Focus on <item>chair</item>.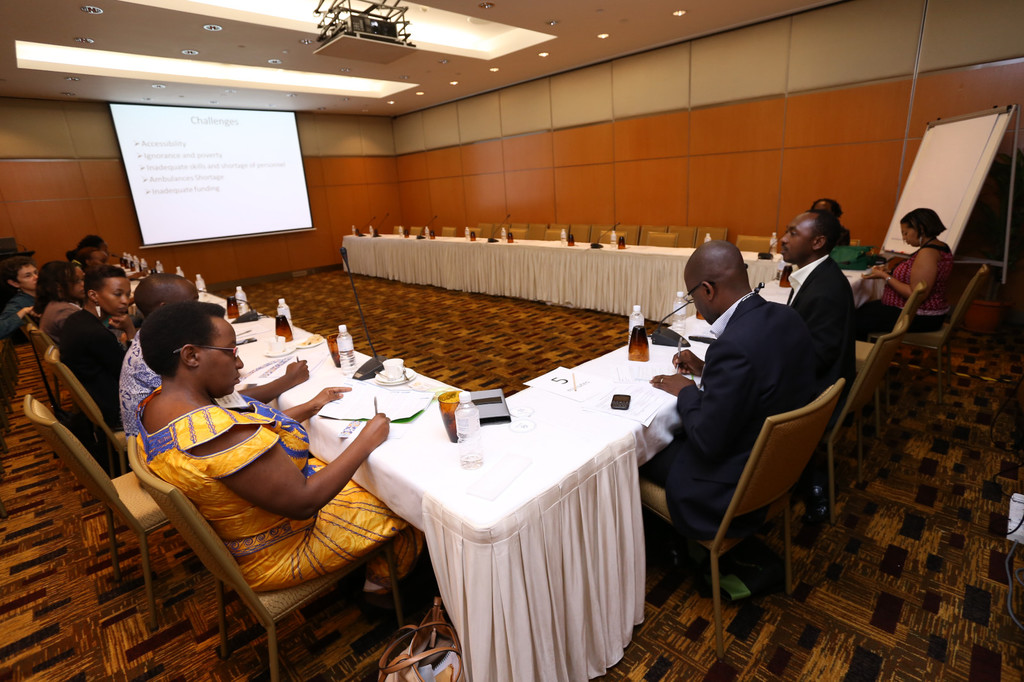
Focused at box=[800, 319, 910, 527].
